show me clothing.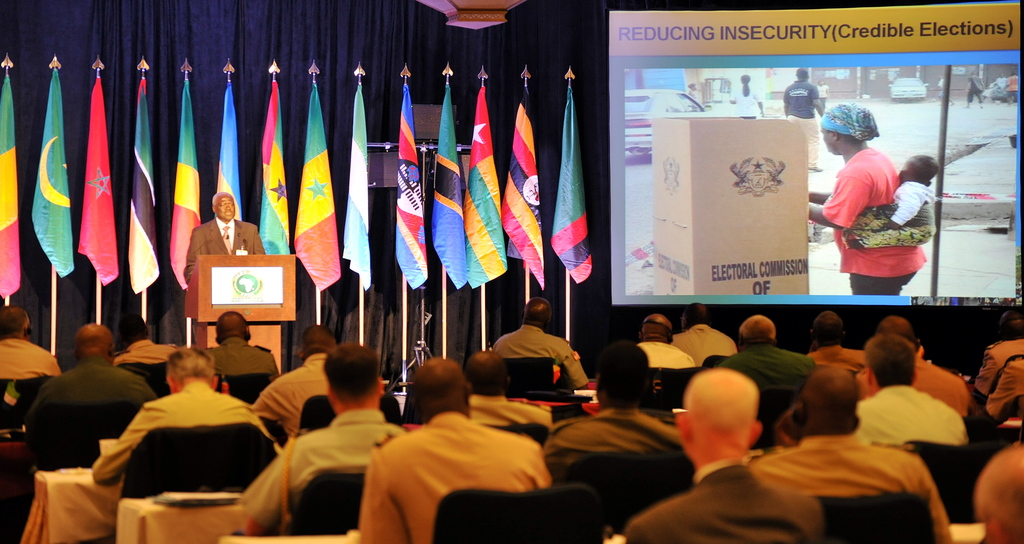
clothing is here: (990, 77, 1002, 99).
